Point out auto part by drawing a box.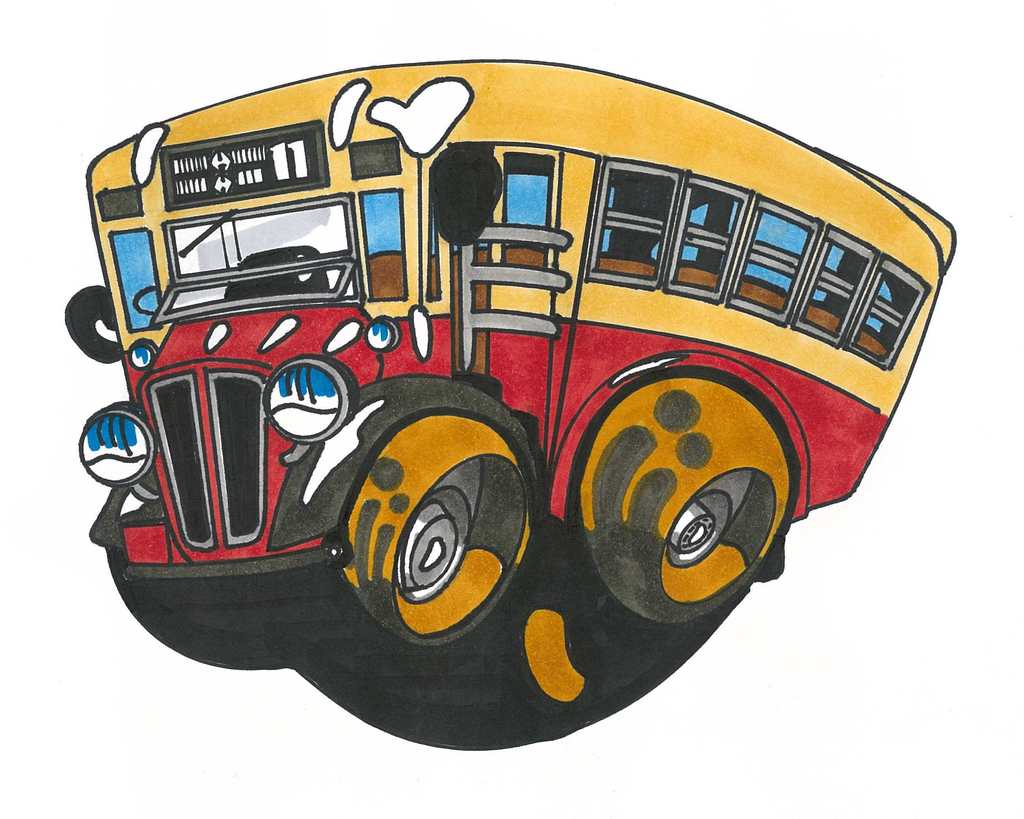
left=397, top=135, right=560, bottom=312.
